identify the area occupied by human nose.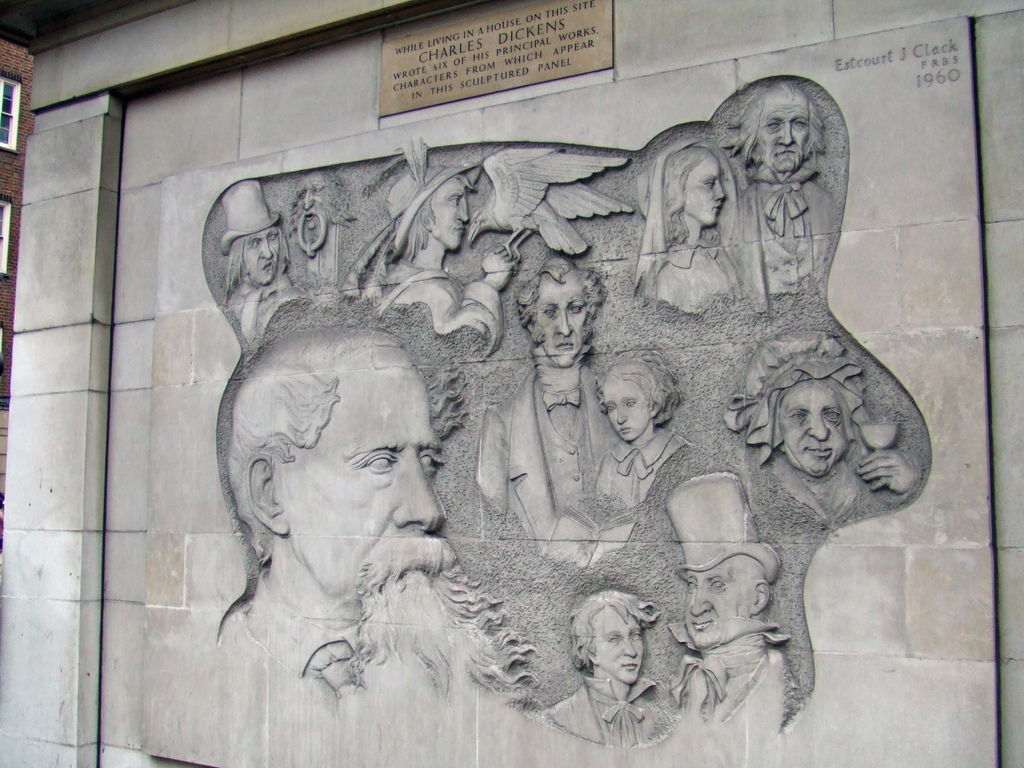
Area: pyautogui.locateOnScreen(262, 241, 271, 257).
